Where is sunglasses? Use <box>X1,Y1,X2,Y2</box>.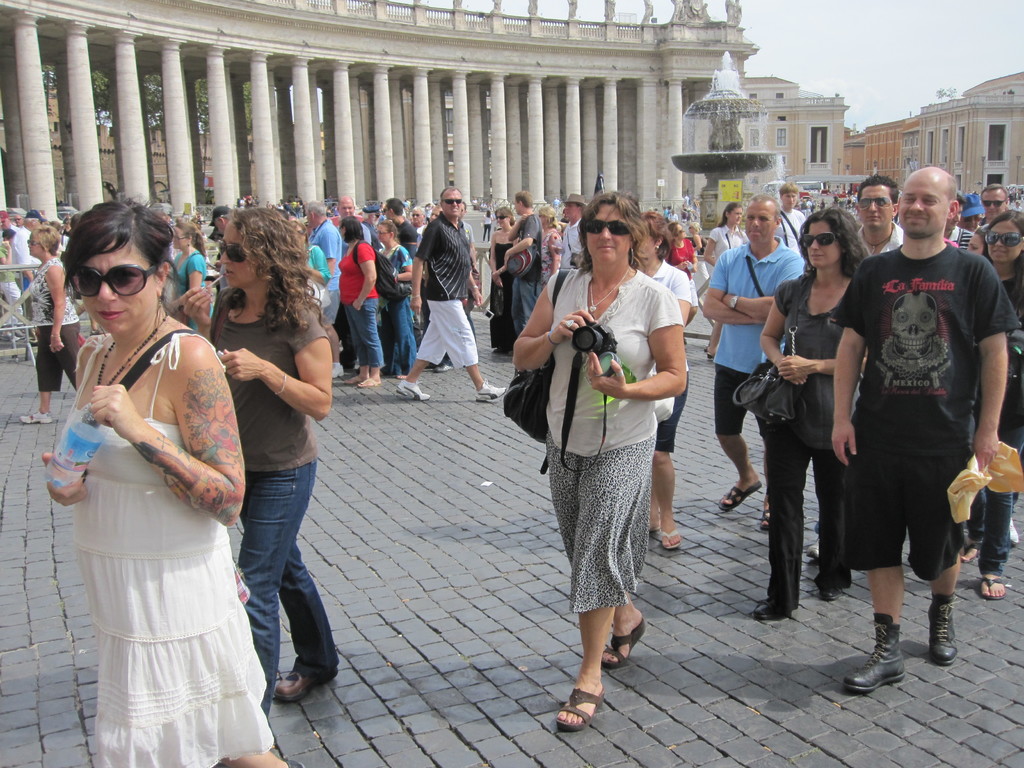
<box>799,232,835,249</box>.
